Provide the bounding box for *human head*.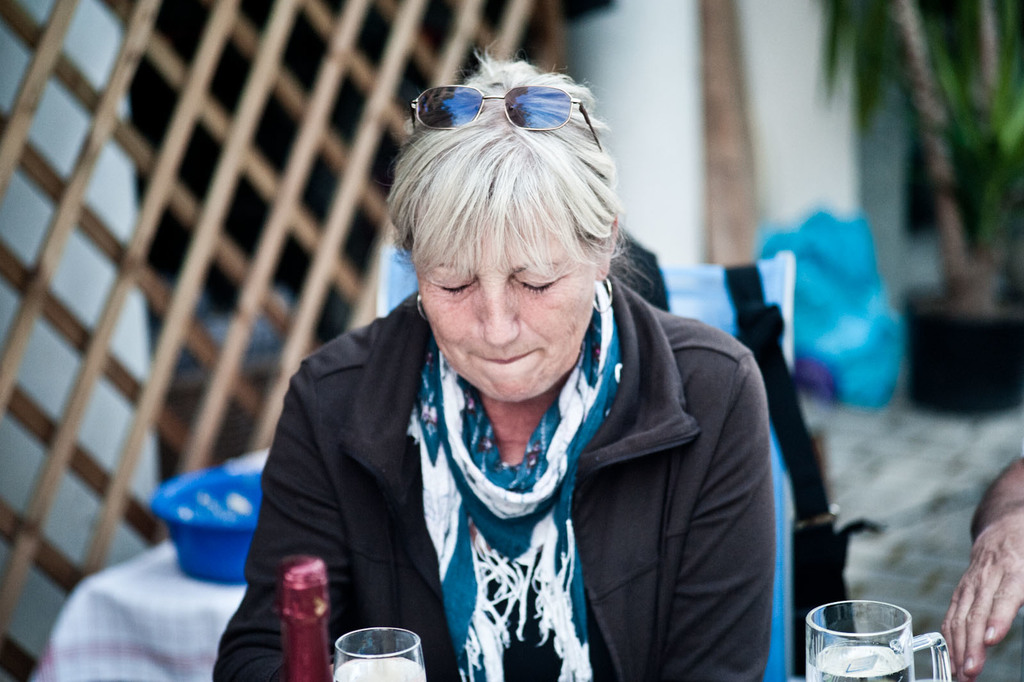
locate(388, 60, 632, 396).
